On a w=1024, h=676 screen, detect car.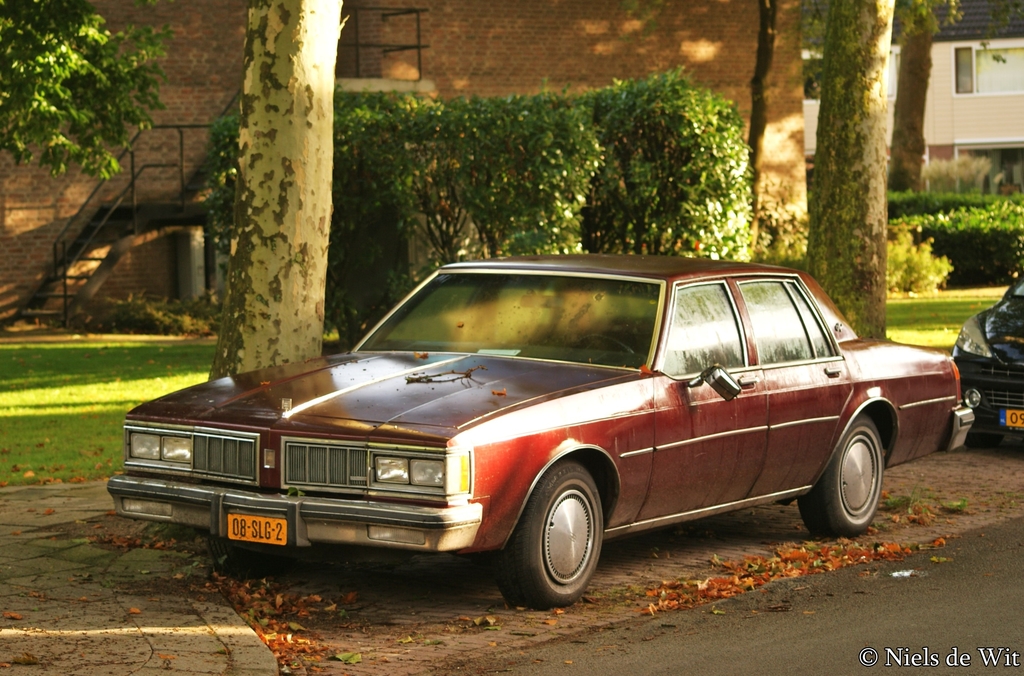
locate(948, 270, 1023, 436).
